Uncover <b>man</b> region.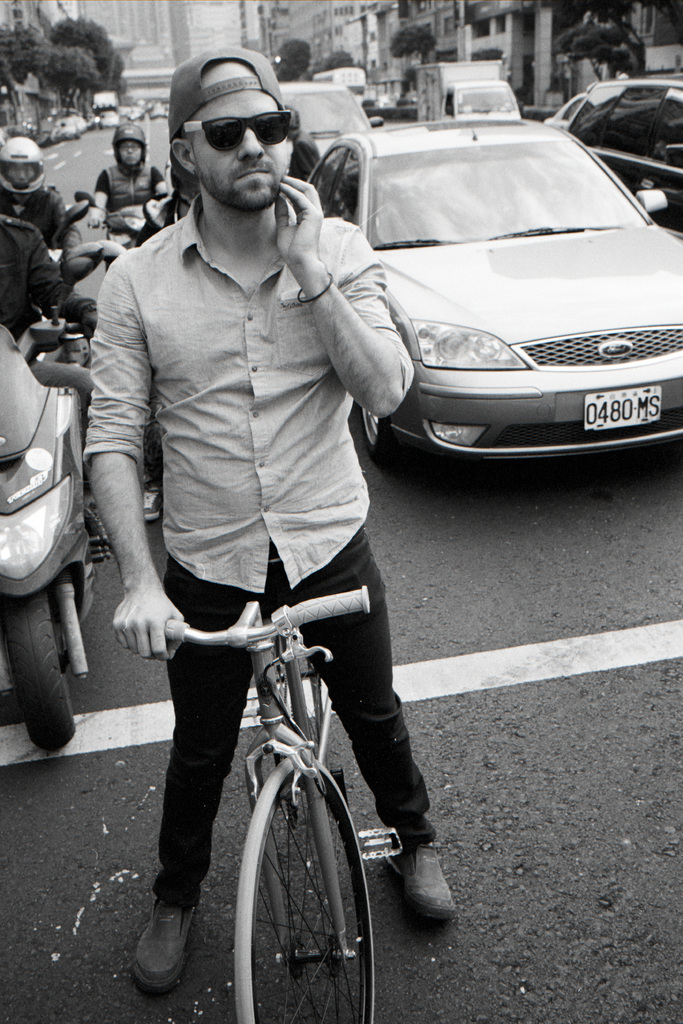
Uncovered: box(0, 207, 66, 345).
